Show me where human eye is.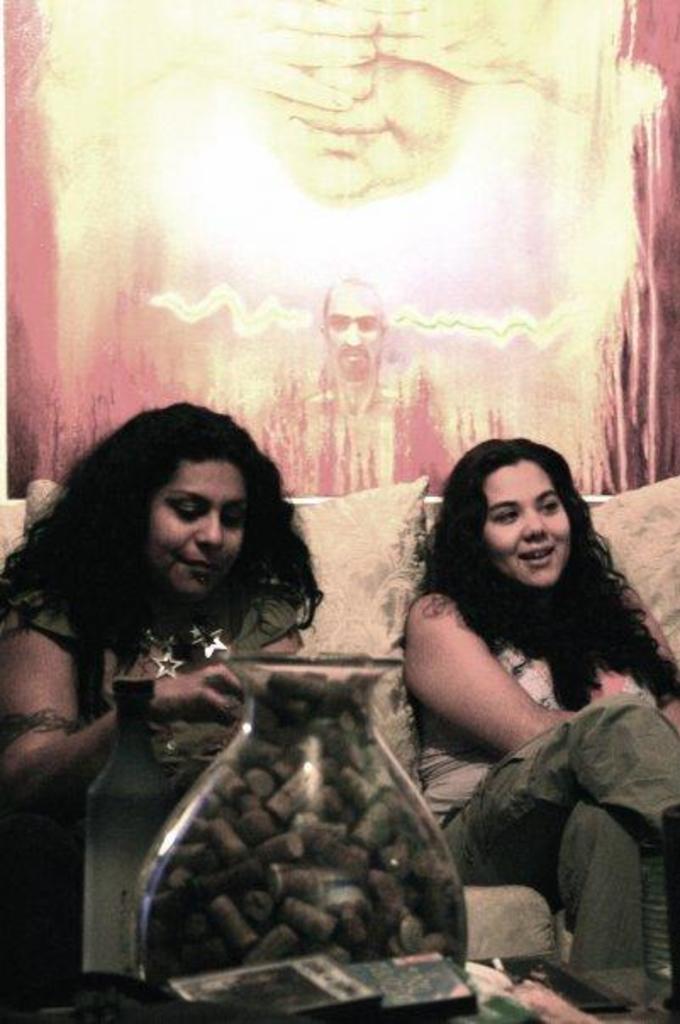
human eye is at [170, 497, 203, 522].
